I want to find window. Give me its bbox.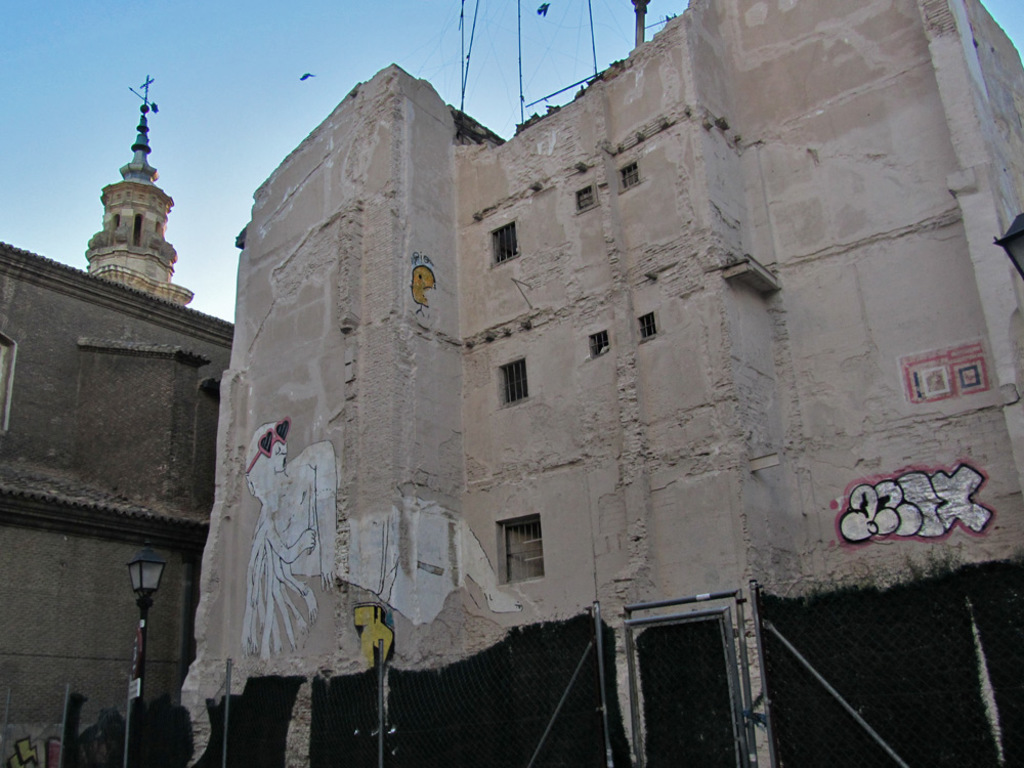
box=[634, 302, 664, 342].
